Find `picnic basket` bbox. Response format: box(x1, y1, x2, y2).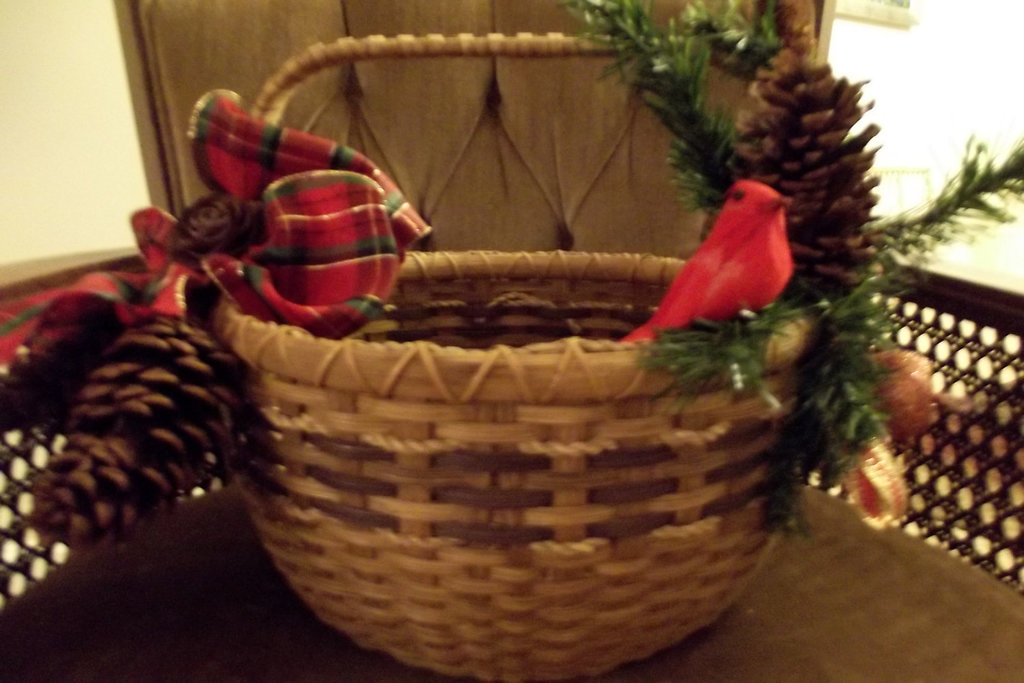
box(208, 37, 816, 682).
